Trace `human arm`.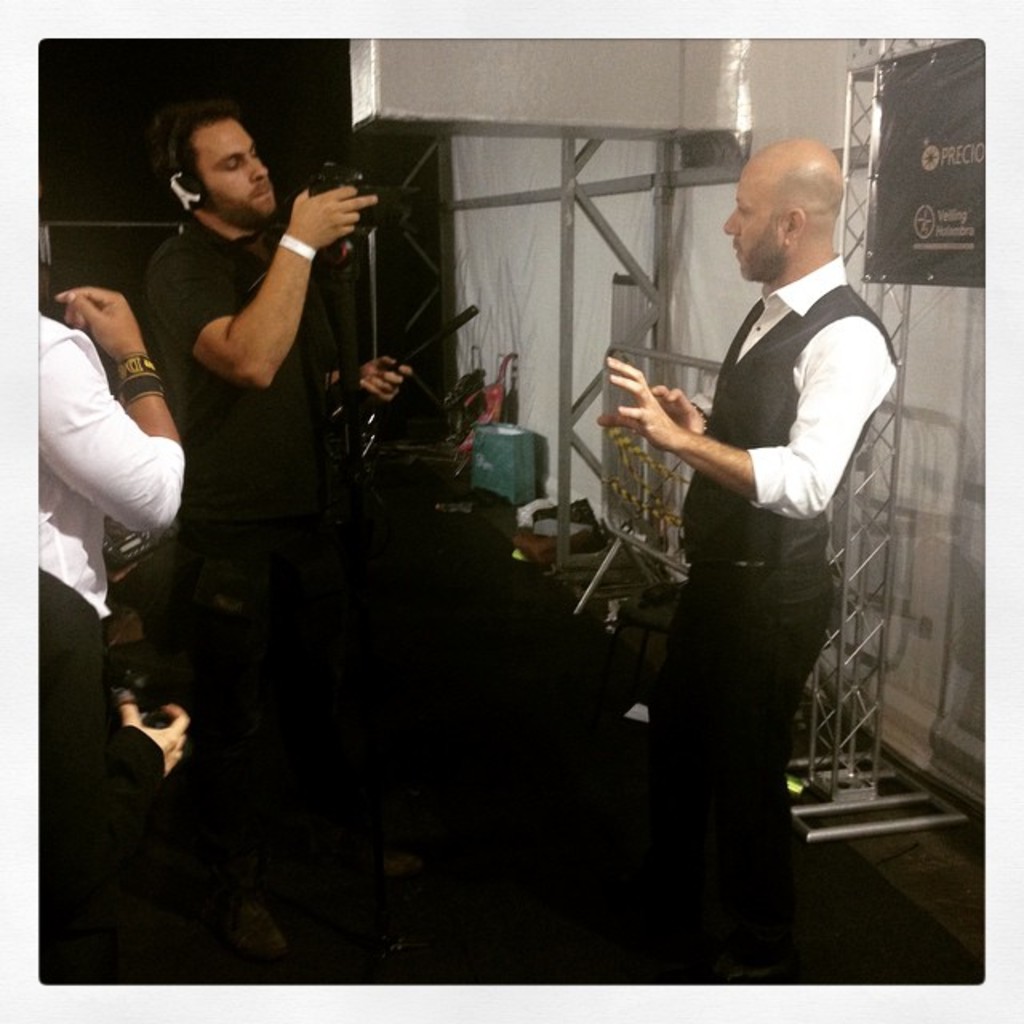
Traced to (x1=646, y1=374, x2=709, y2=446).
